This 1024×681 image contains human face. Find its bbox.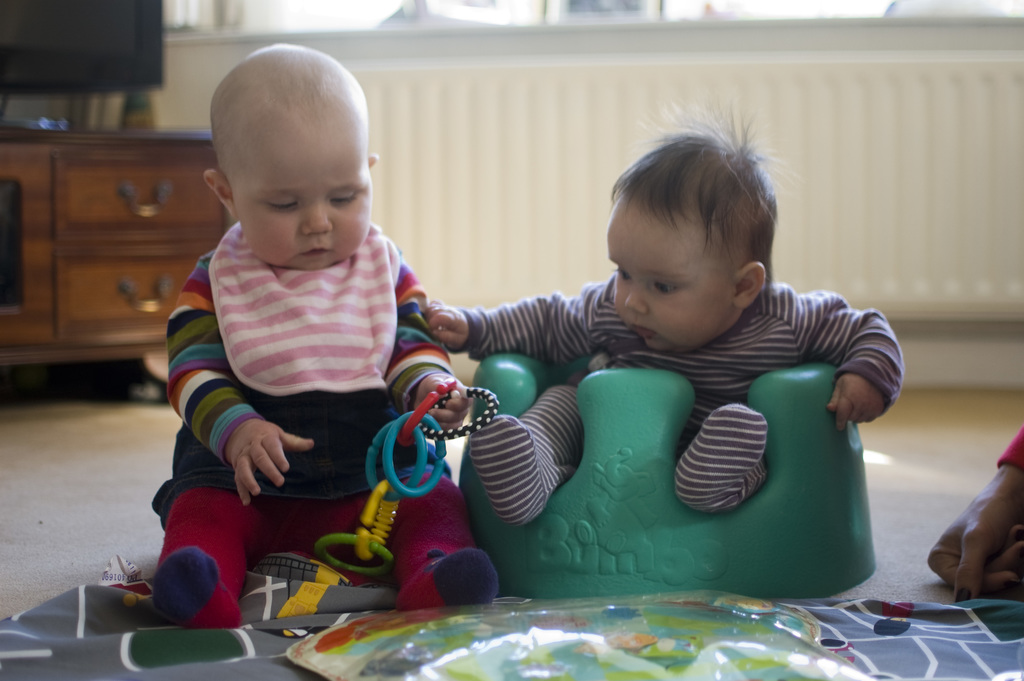
x1=602 y1=197 x2=749 y2=362.
